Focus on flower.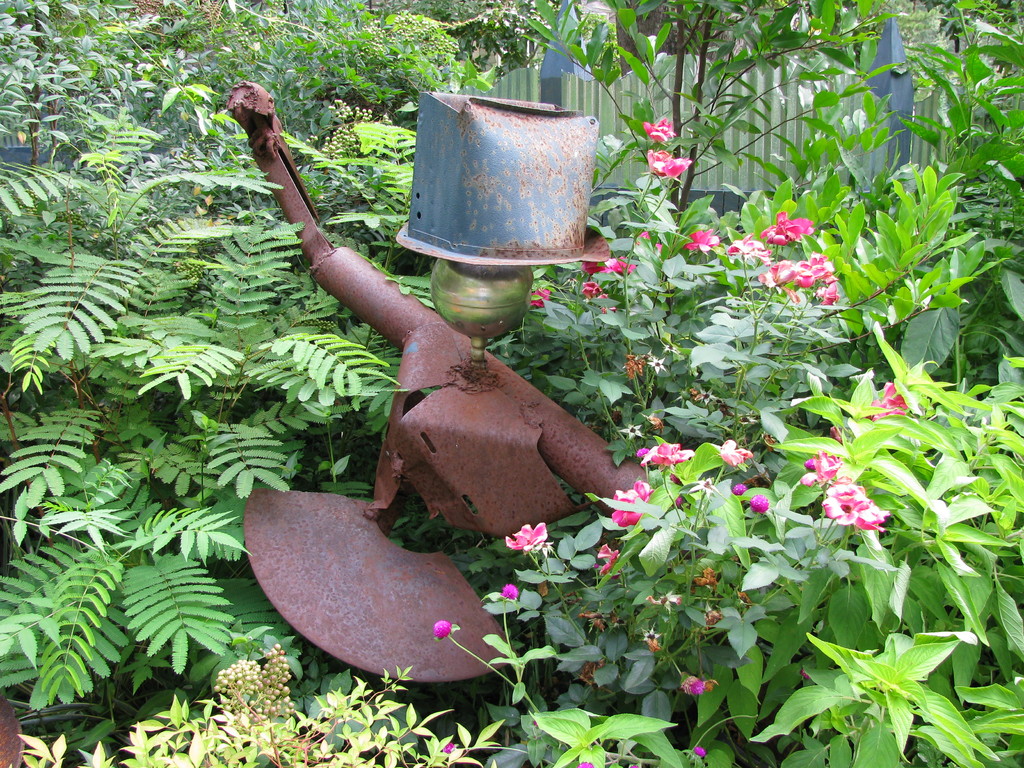
Focused at (left=594, top=294, right=615, bottom=314).
